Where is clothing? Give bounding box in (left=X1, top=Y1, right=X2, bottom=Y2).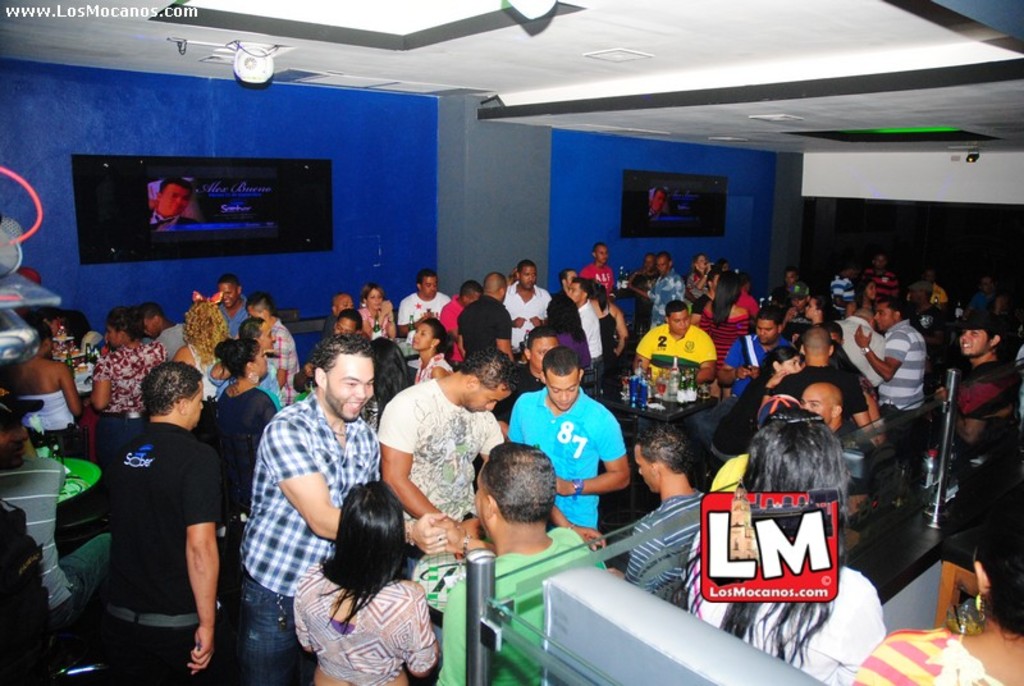
(left=292, top=559, right=439, bottom=683).
